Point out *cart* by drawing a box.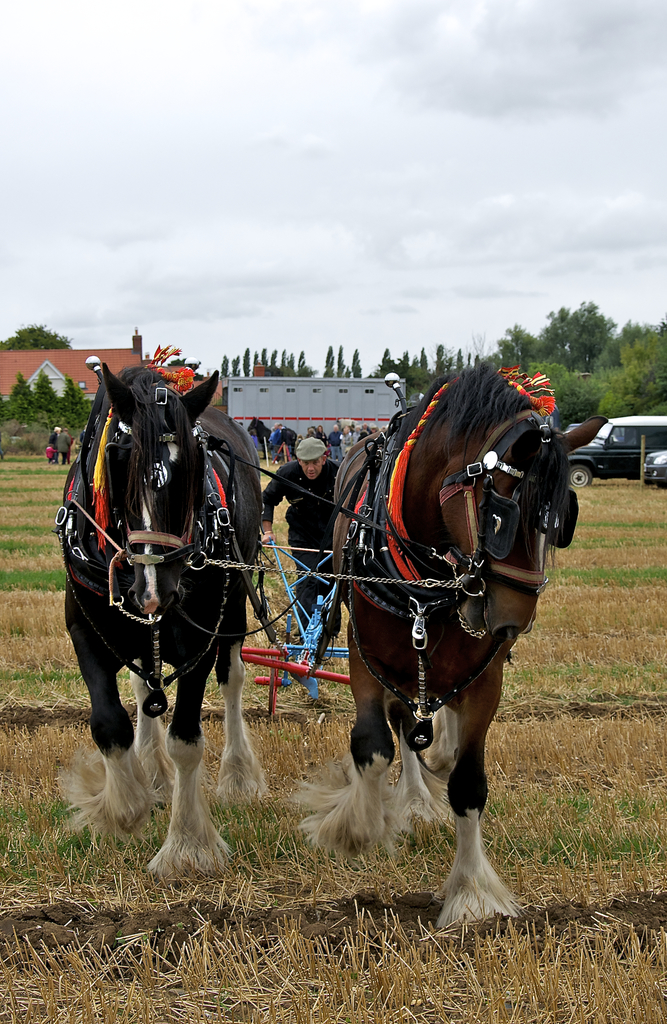
235:534:350:717.
